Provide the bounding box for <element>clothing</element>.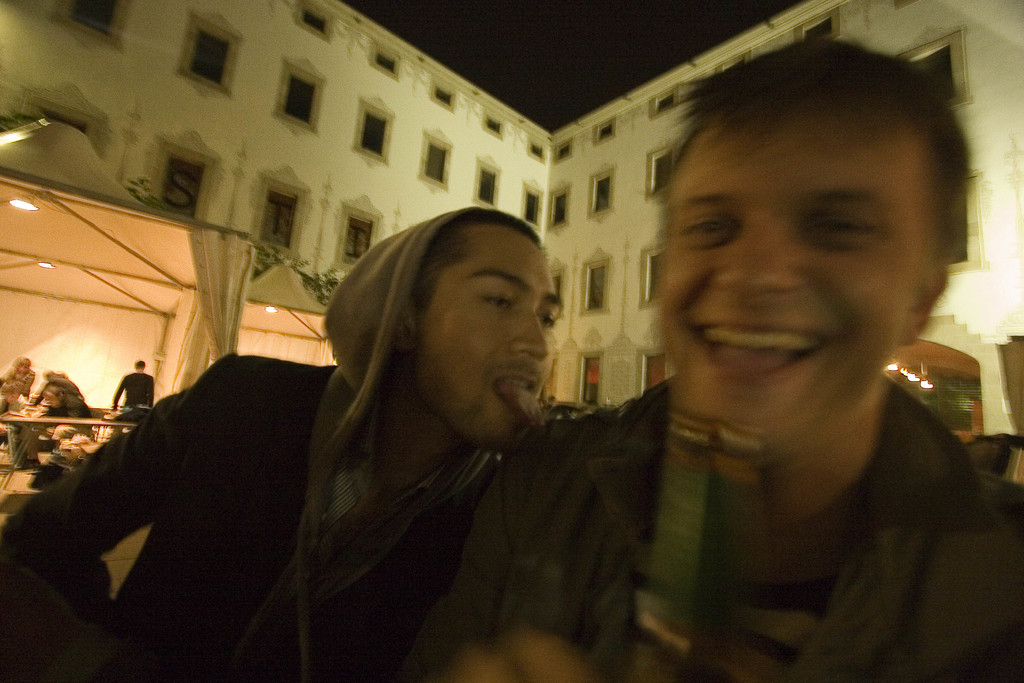
rect(413, 373, 1023, 682).
